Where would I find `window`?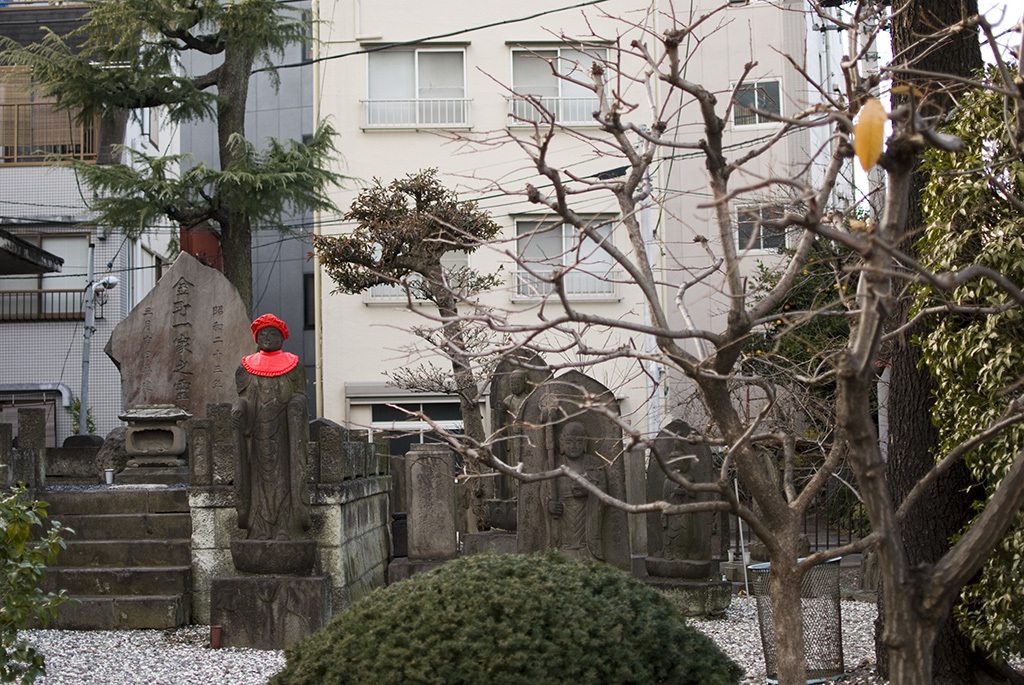
At 345:32:484:135.
